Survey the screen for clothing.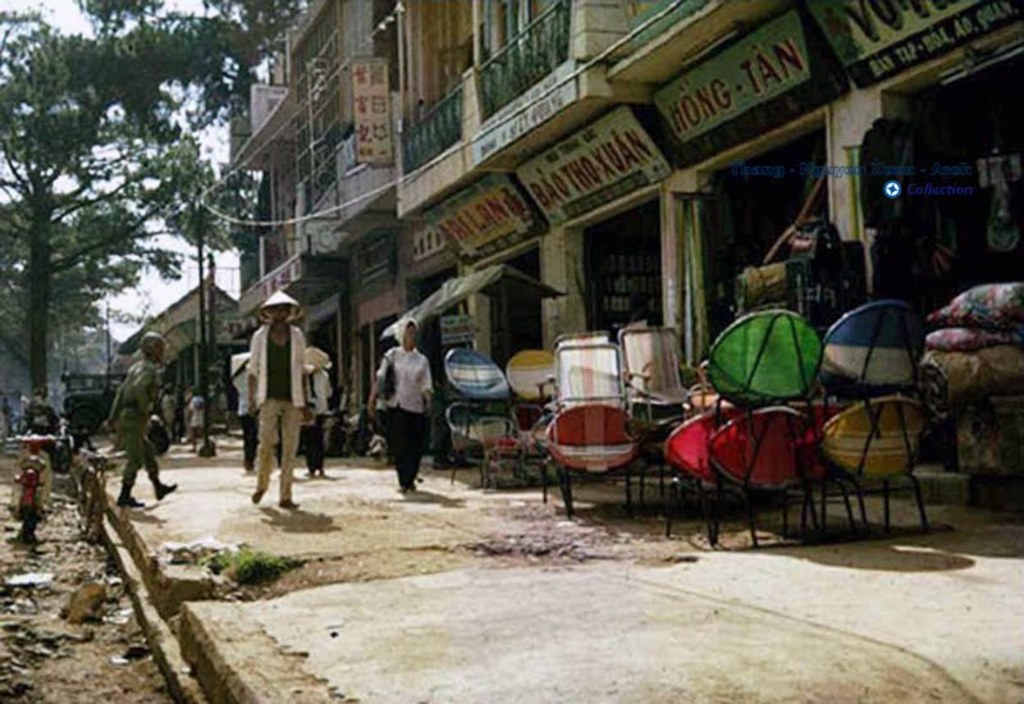
Survey found: (111, 356, 170, 490).
